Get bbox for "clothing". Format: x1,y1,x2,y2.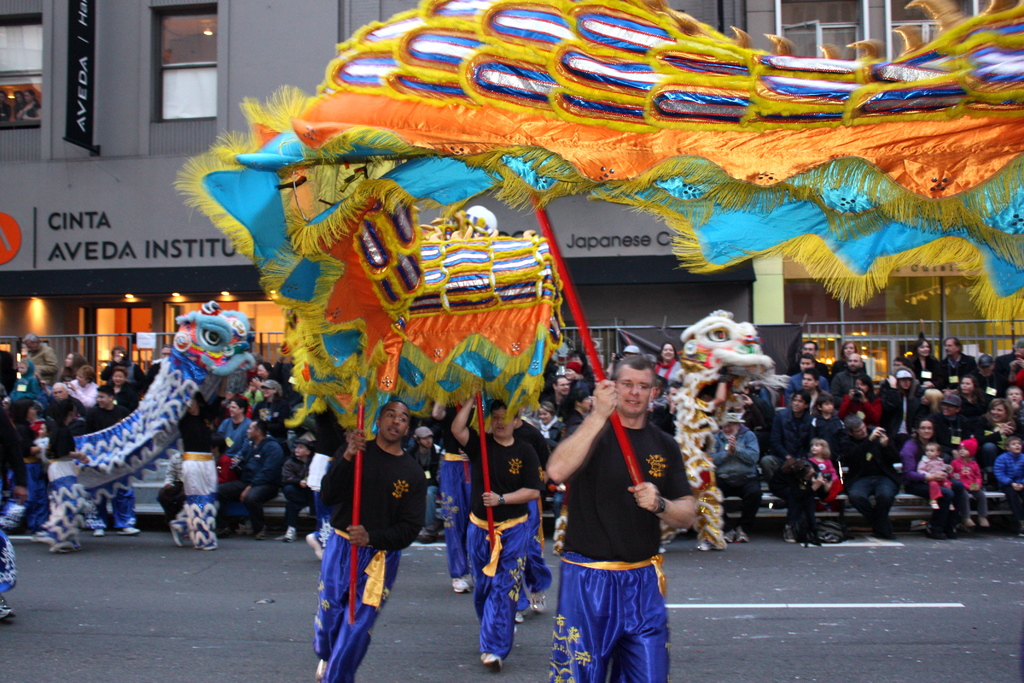
10,358,39,404.
